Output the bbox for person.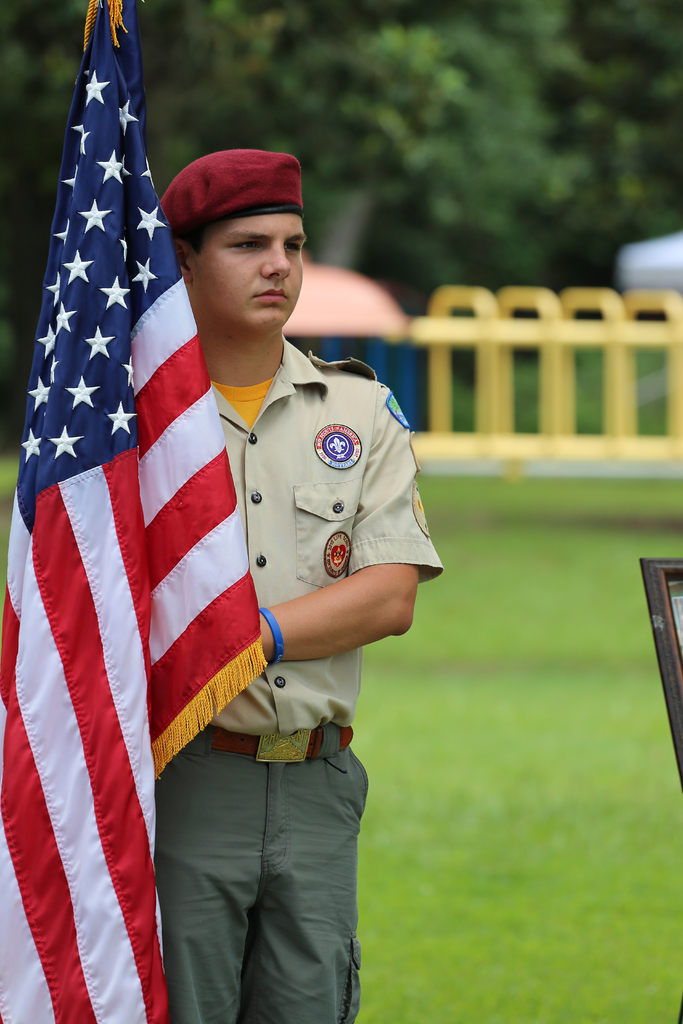
l=43, t=102, r=445, b=1019.
